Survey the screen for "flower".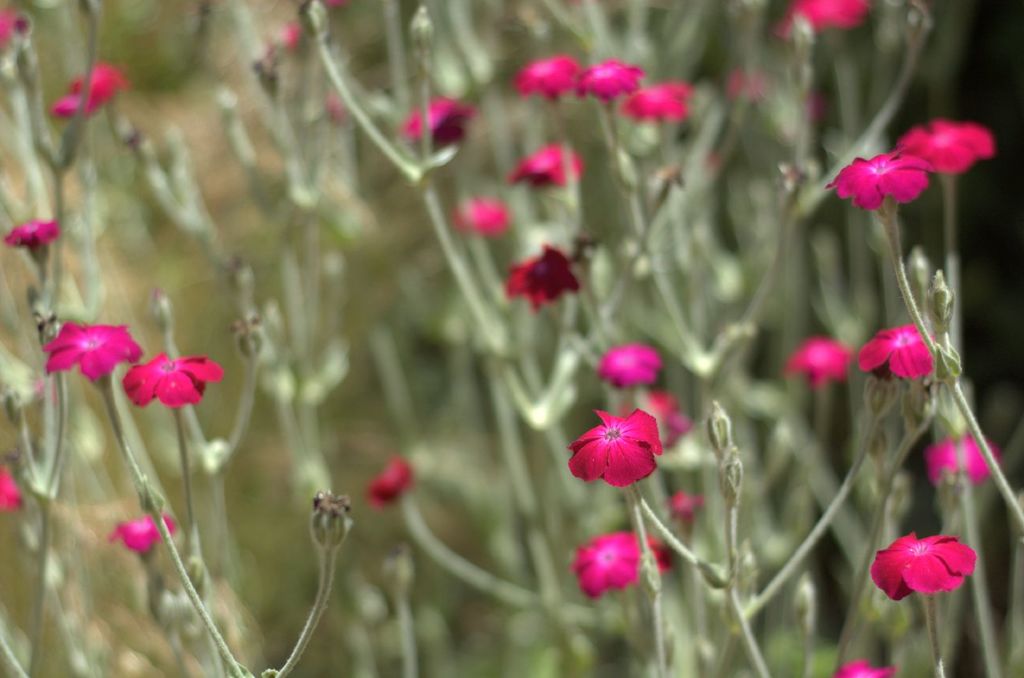
Survey found: left=564, top=530, right=683, bottom=604.
